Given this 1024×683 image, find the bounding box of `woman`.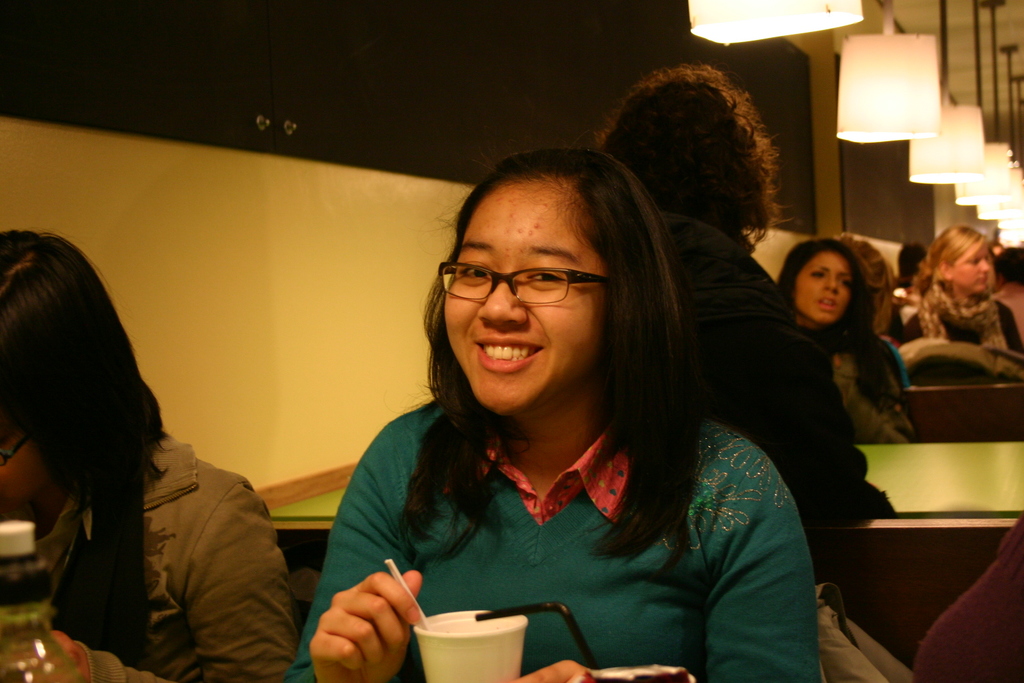
893,220,1023,360.
